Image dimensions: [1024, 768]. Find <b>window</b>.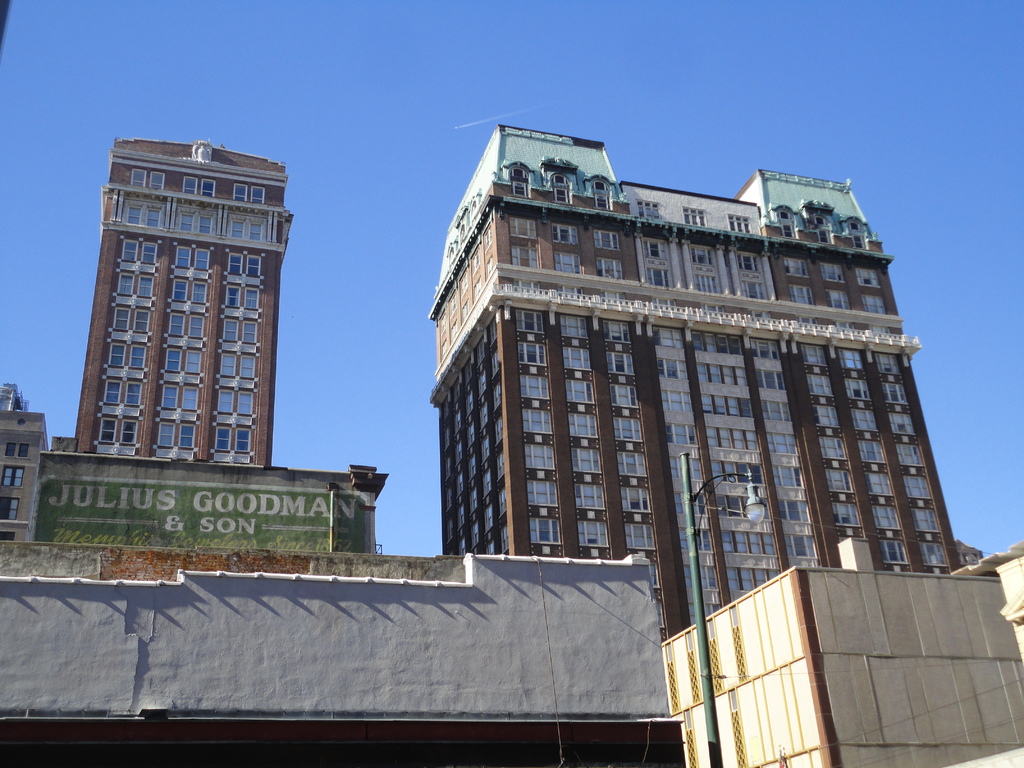
180,173,215,196.
